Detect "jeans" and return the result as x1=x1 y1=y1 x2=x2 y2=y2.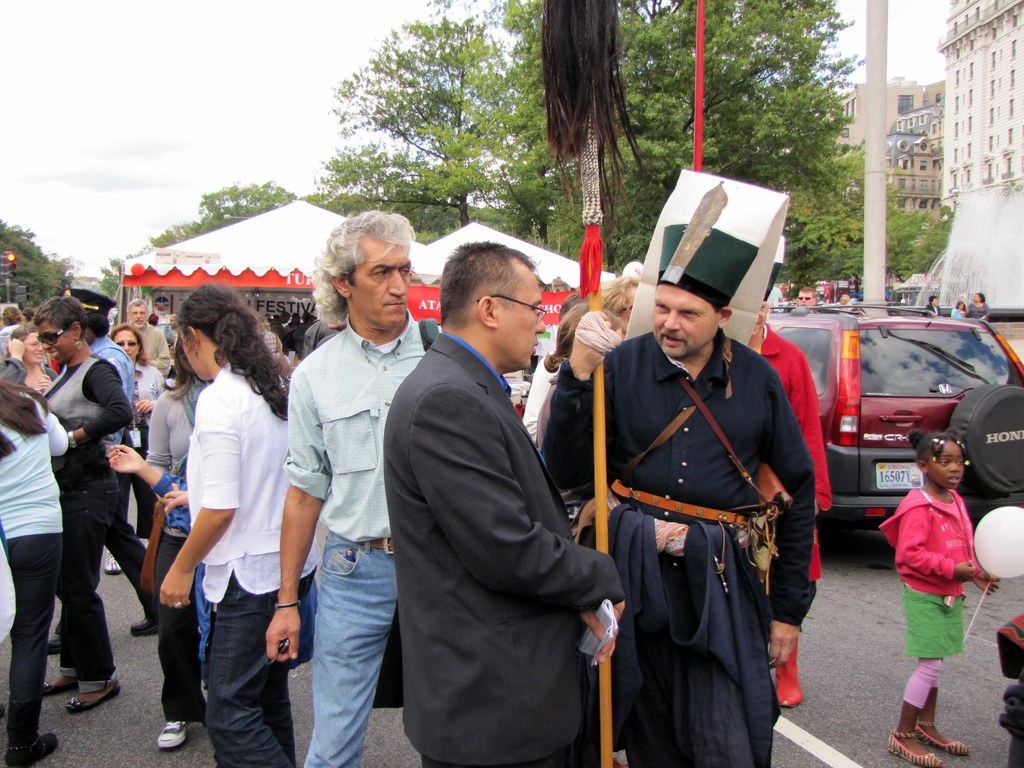
x1=56 y1=470 x2=121 y2=689.
